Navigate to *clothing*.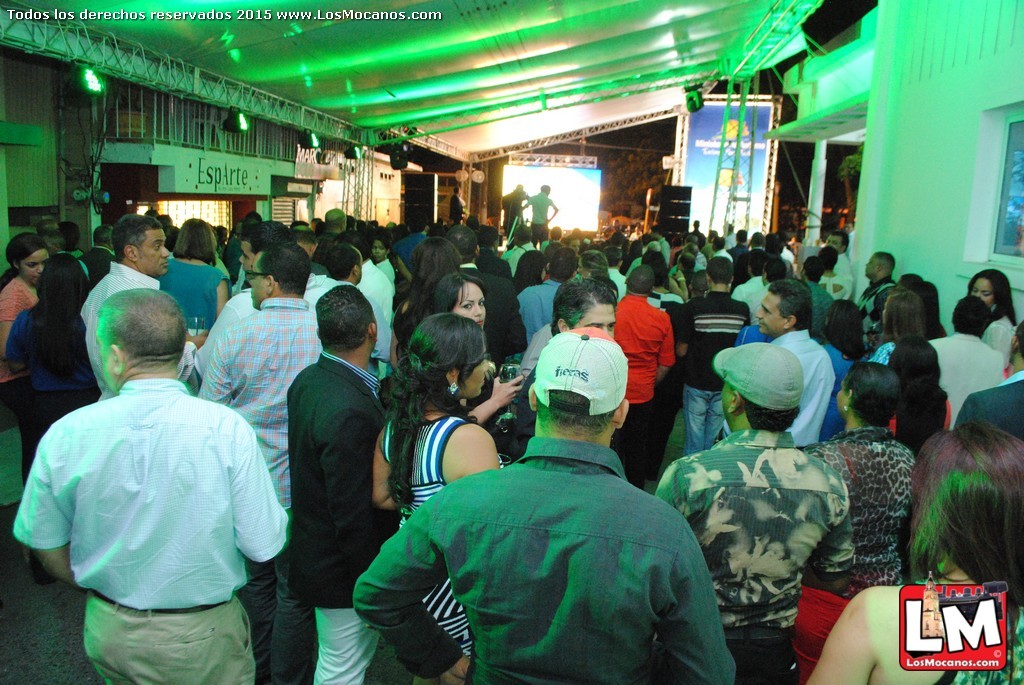
Navigation target: box=[71, 255, 160, 389].
